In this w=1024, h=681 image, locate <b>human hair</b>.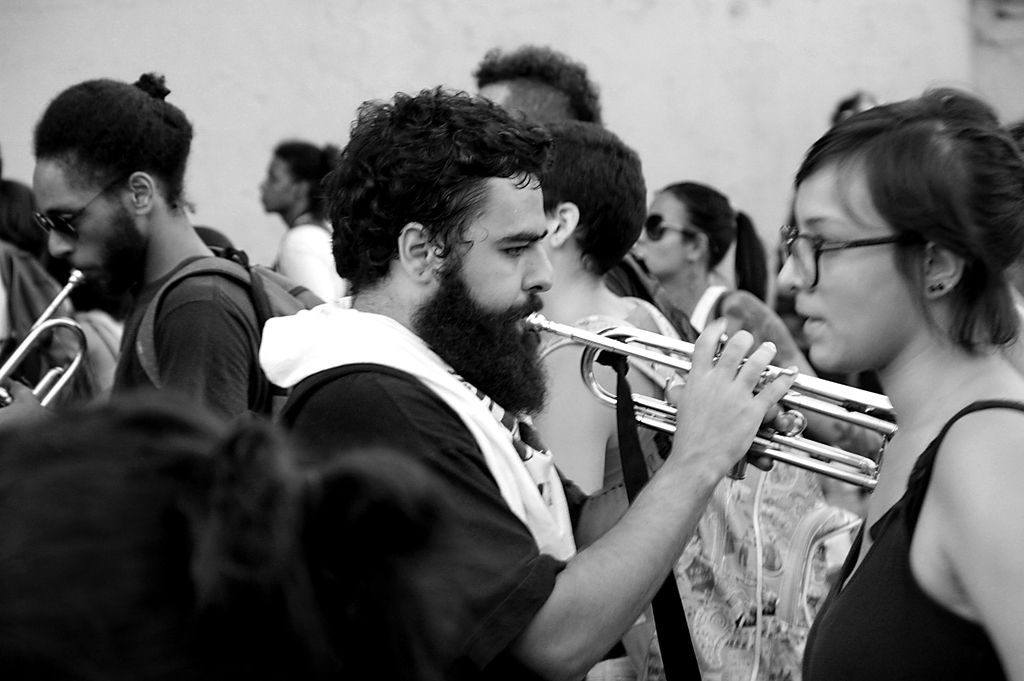
Bounding box: Rect(324, 81, 553, 292).
